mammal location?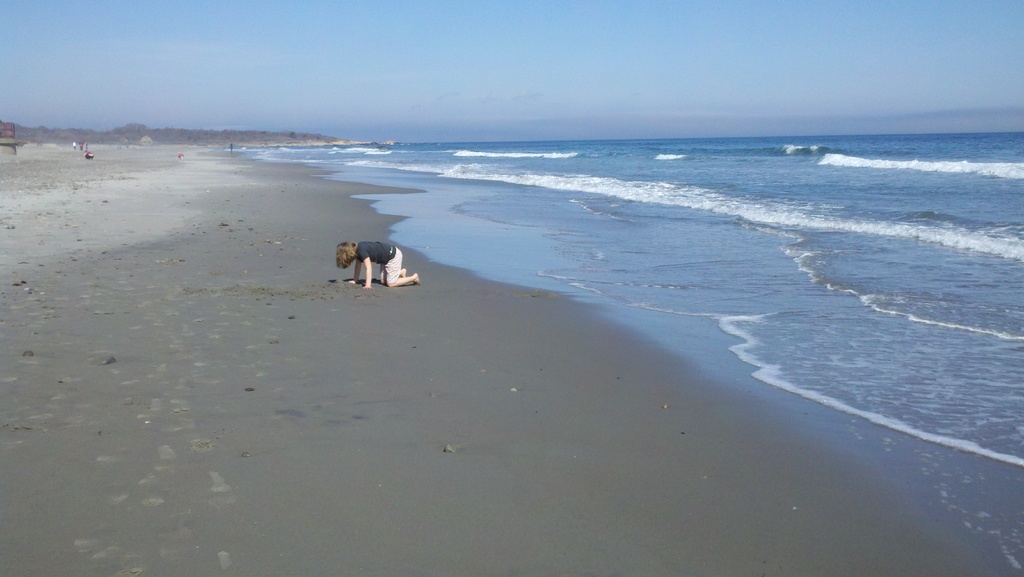
left=79, top=143, right=81, bottom=149
